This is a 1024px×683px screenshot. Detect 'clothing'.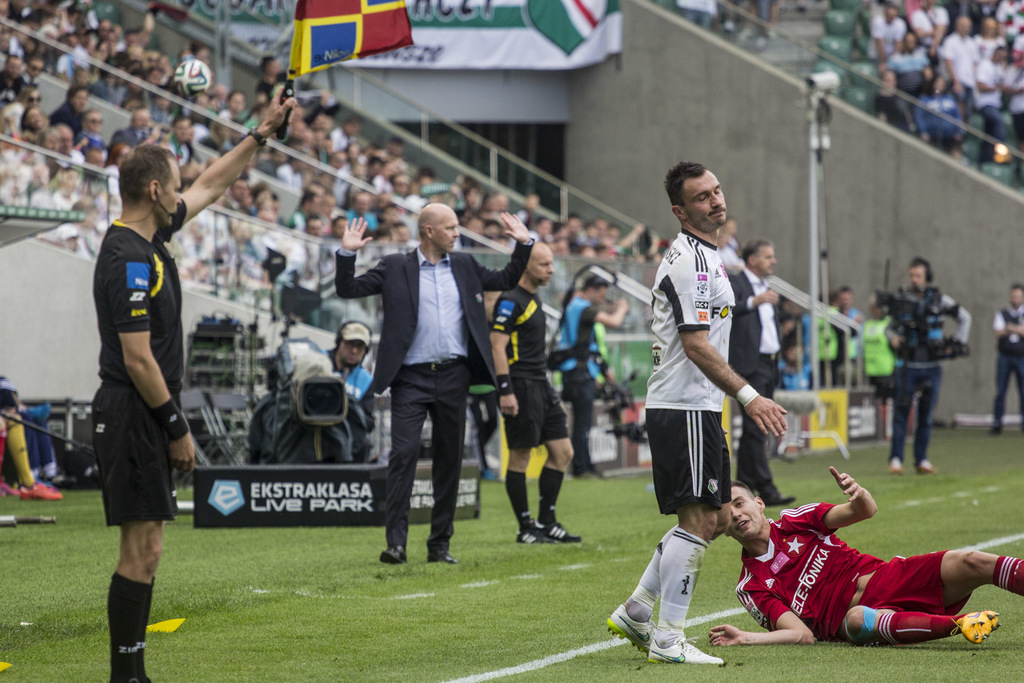
<region>490, 285, 572, 453</region>.
